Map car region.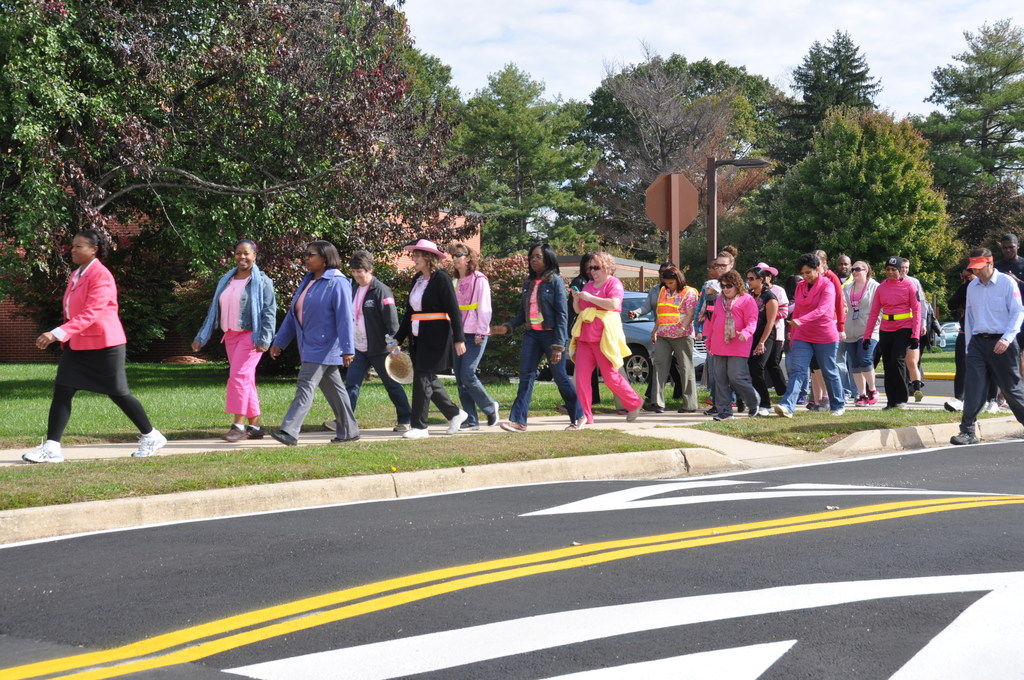
Mapped to 610,288,717,381.
